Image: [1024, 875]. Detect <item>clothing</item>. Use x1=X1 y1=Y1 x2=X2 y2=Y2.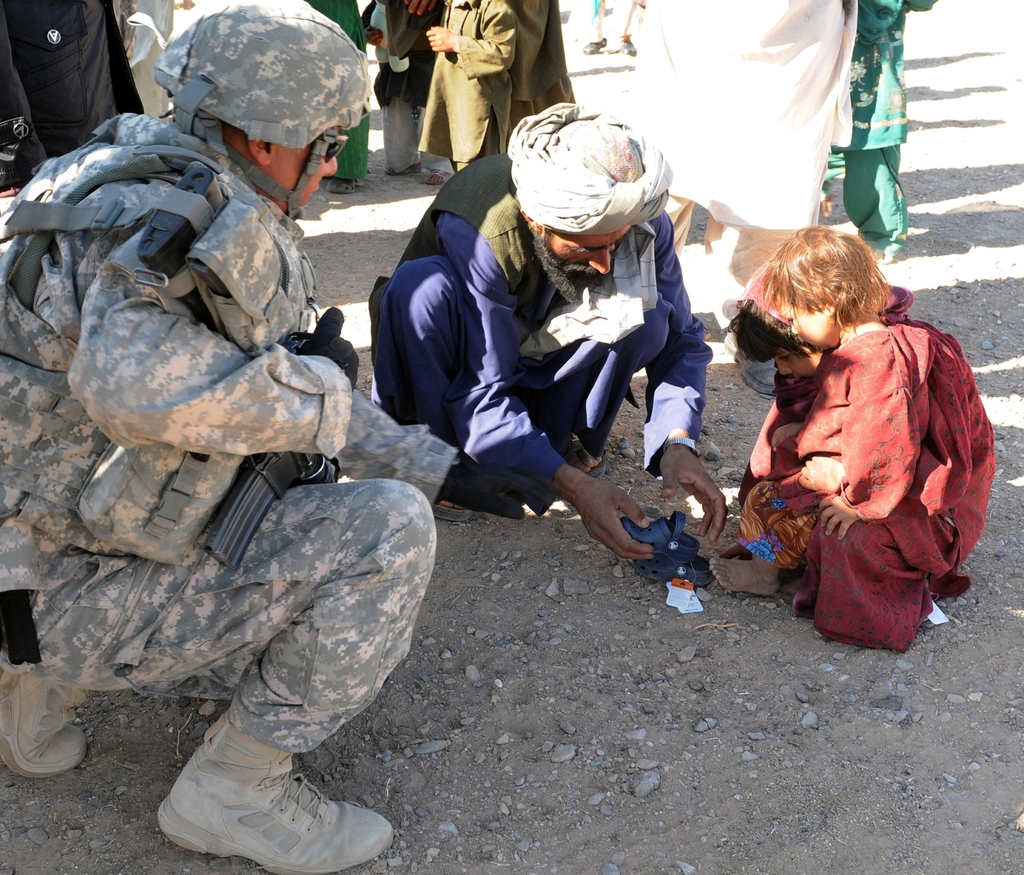
x1=749 y1=284 x2=986 y2=643.
